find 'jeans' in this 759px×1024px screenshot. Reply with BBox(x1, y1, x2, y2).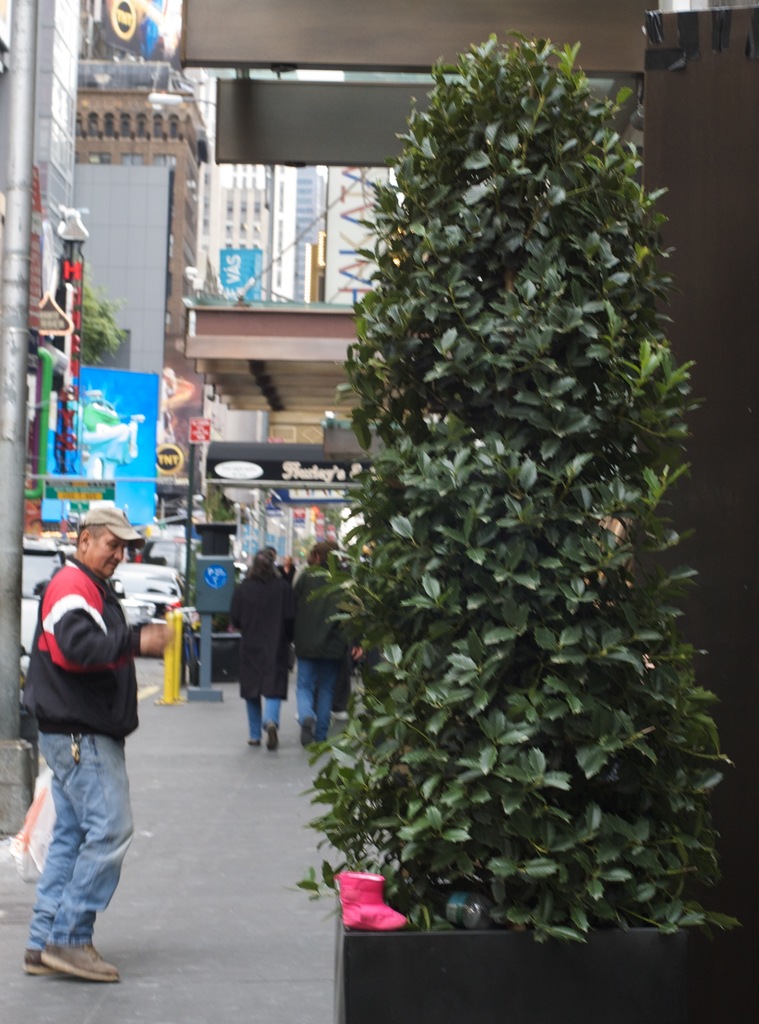
BBox(15, 732, 131, 989).
